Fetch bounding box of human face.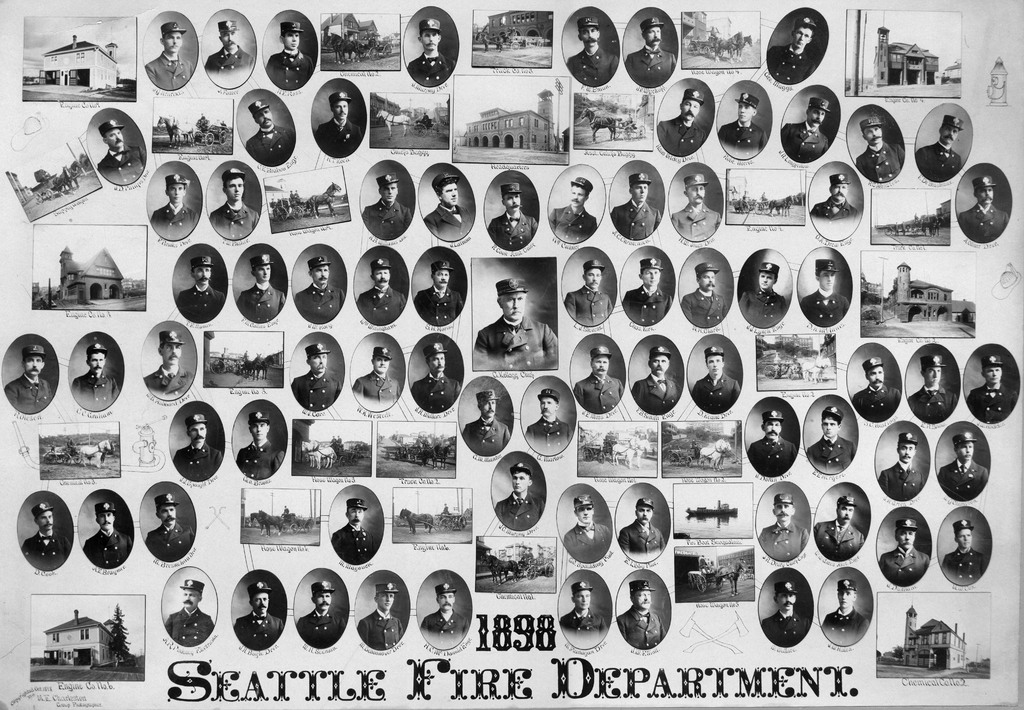
Bbox: [837,504,856,526].
